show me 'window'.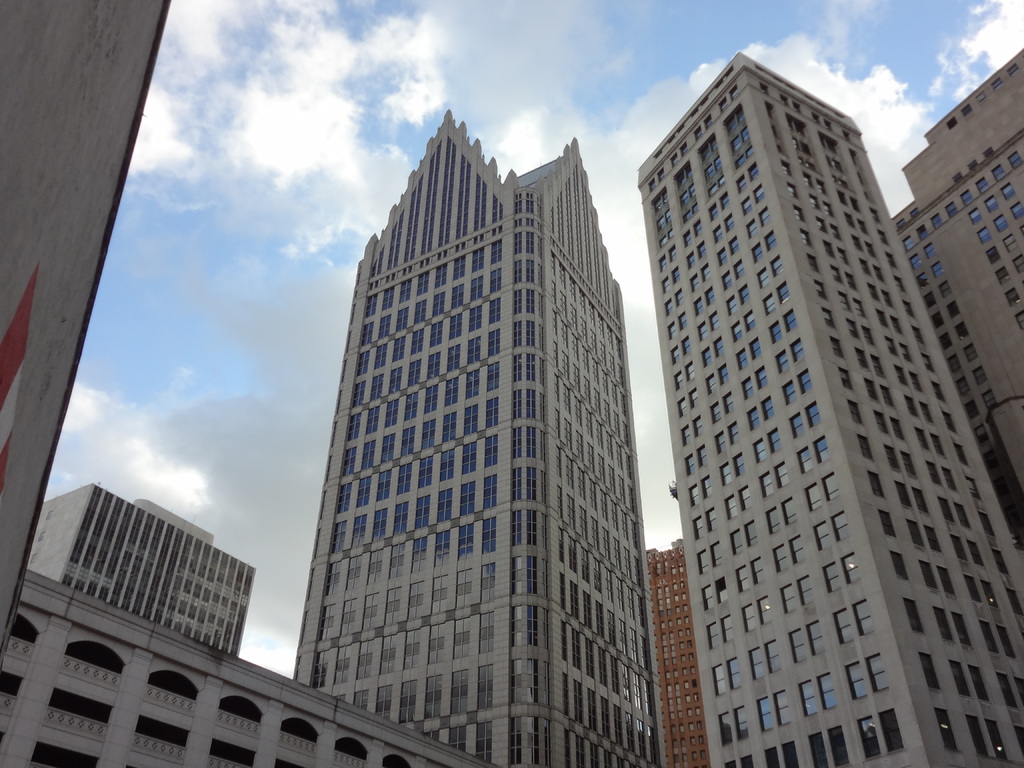
'window' is here: {"left": 717, "top": 431, "right": 731, "bottom": 460}.
